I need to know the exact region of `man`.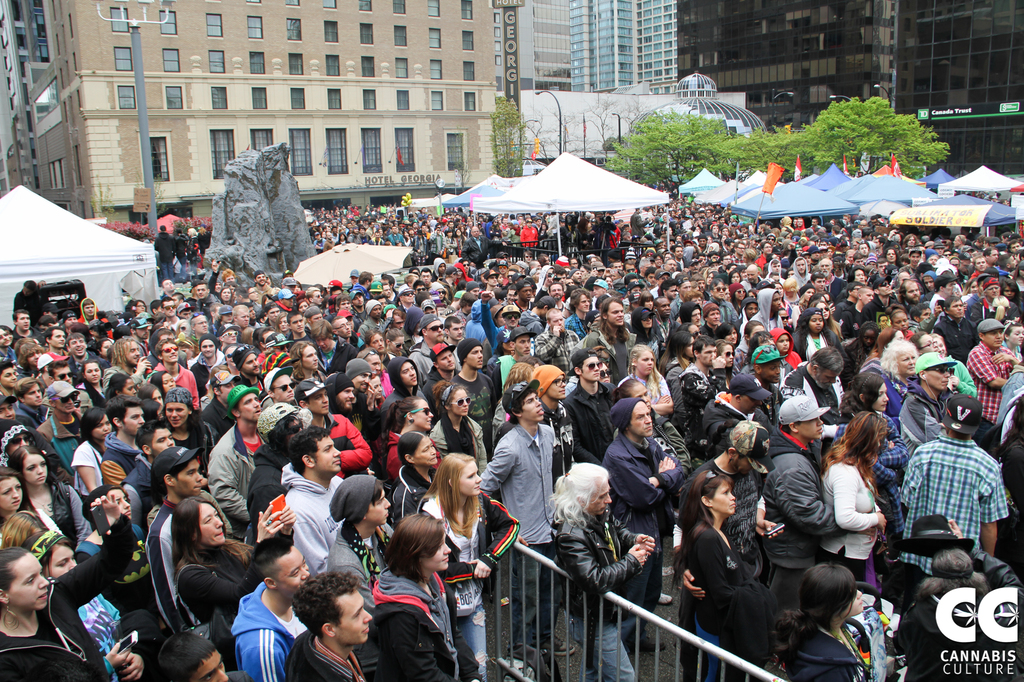
Region: [left=531, top=267, right=543, bottom=284].
